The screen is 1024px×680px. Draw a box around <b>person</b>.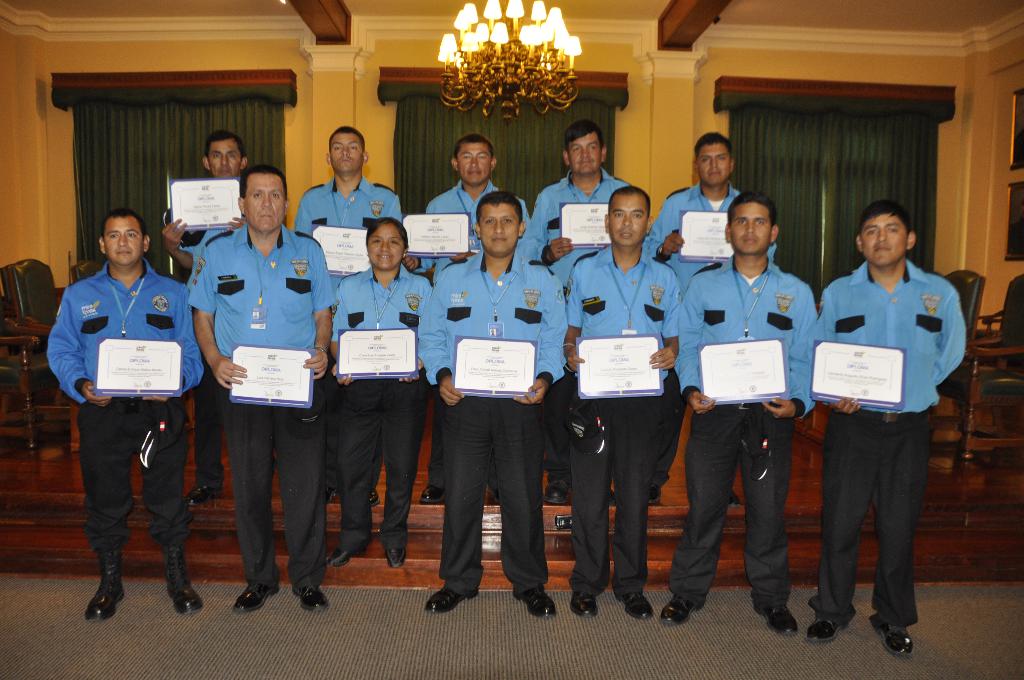
[left=675, top=190, right=817, bottom=639].
